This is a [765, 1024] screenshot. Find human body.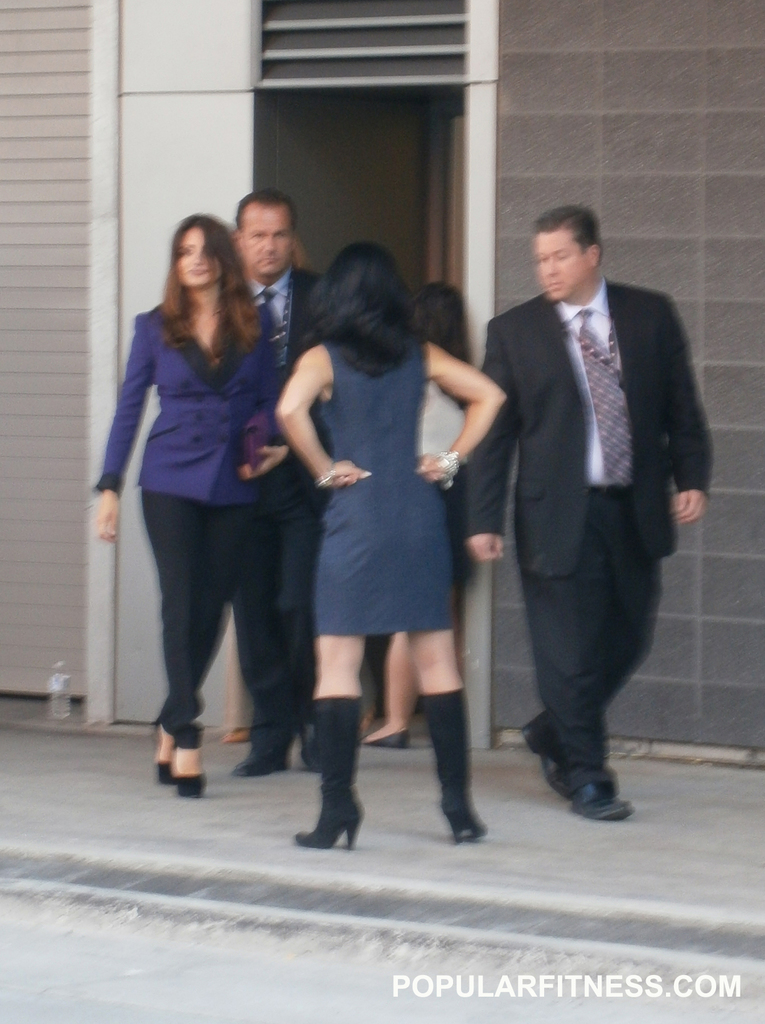
Bounding box: 100 209 293 801.
